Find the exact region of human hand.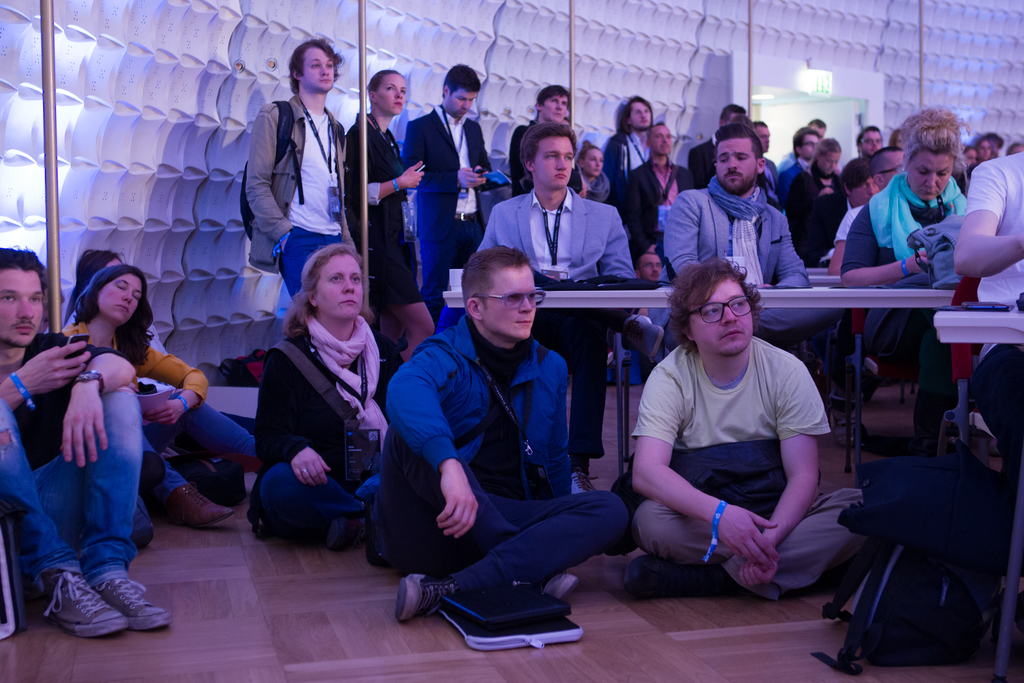
Exact region: box=[456, 165, 488, 188].
